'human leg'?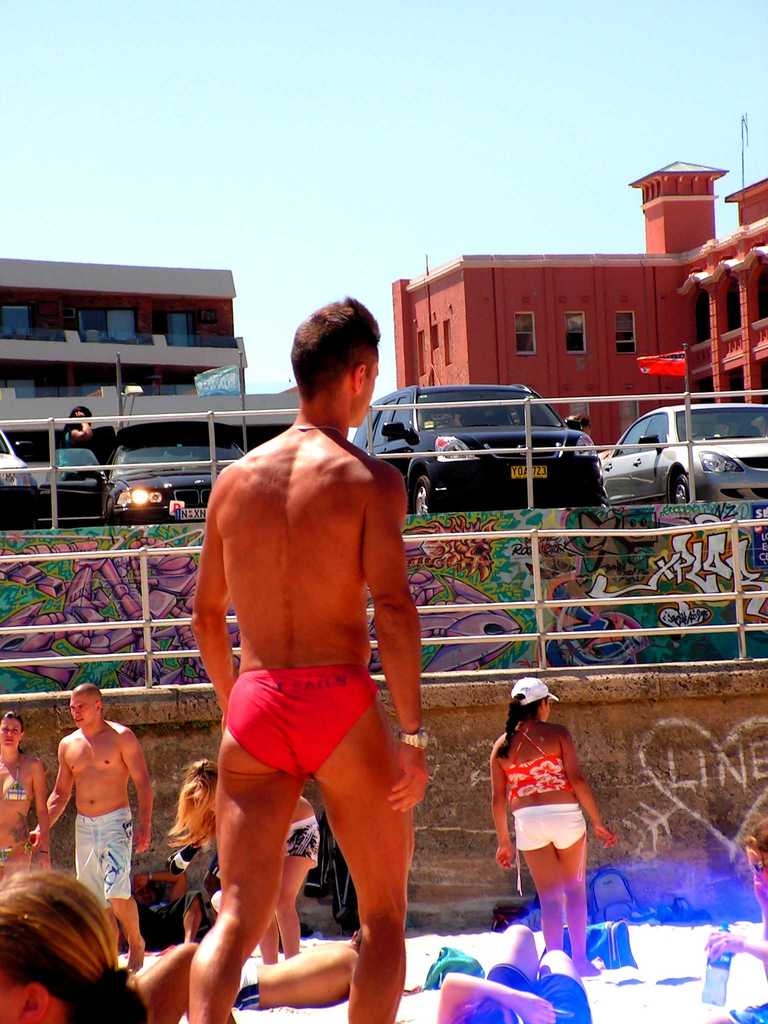
[262,823,307,957]
